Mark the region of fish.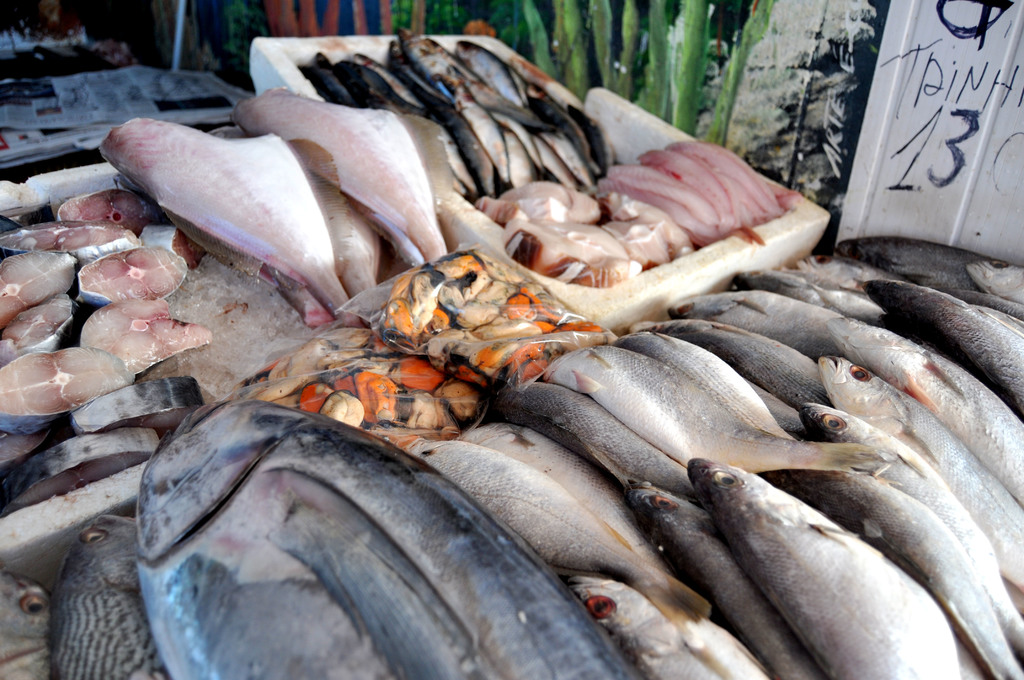
Region: [left=405, top=439, right=708, bottom=624].
